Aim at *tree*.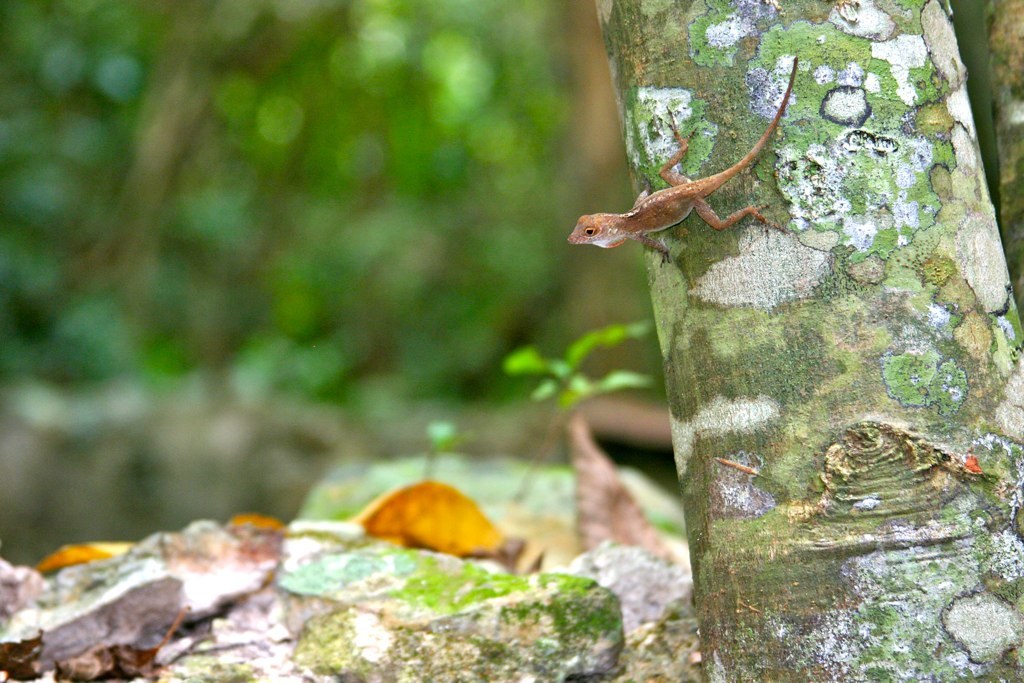
Aimed at box=[602, 0, 1023, 682].
